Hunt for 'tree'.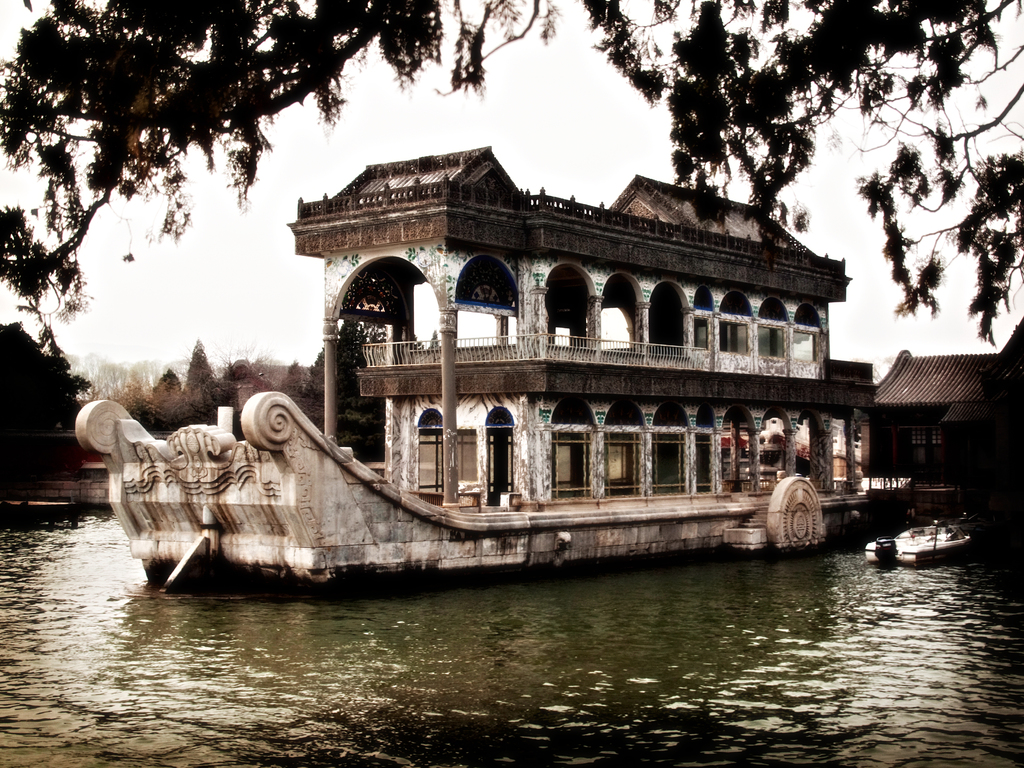
Hunted down at (189, 342, 218, 393).
